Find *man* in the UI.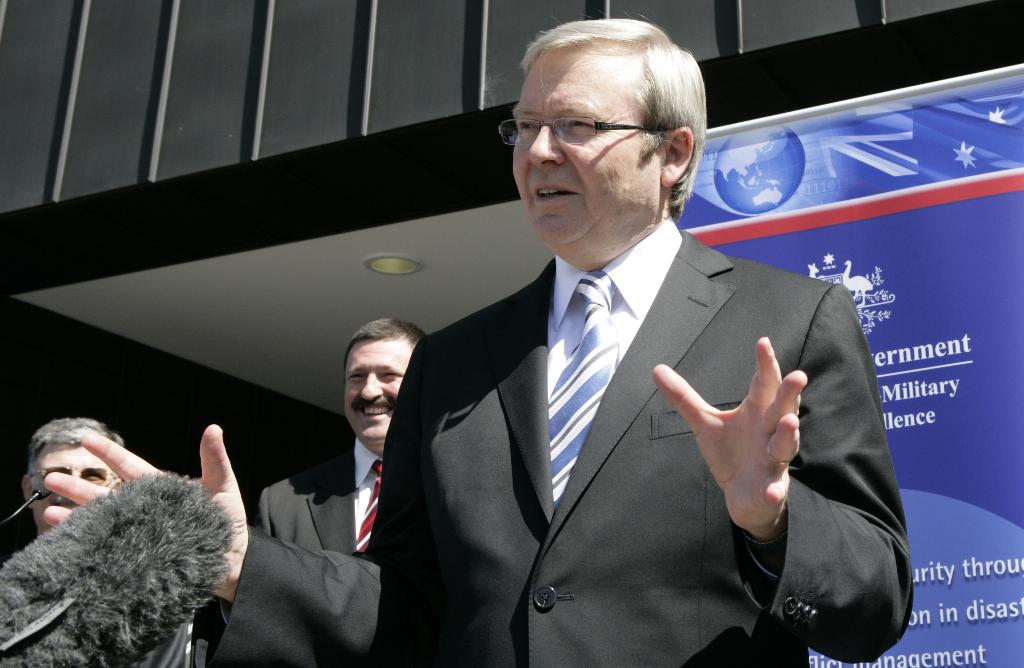
UI element at locate(225, 306, 449, 661).
